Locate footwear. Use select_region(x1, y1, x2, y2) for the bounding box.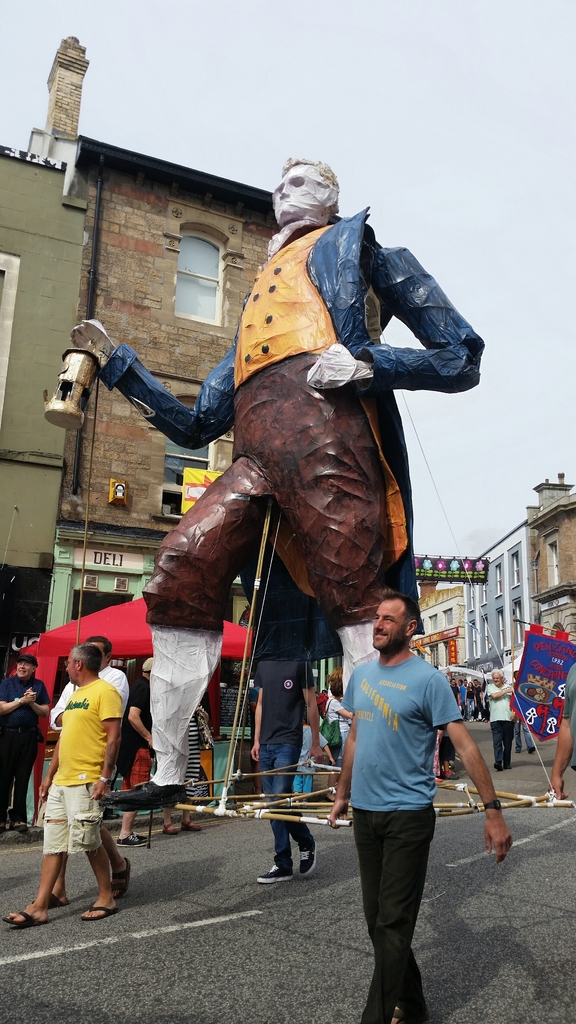
select_region(78, 903, 99, 922).
